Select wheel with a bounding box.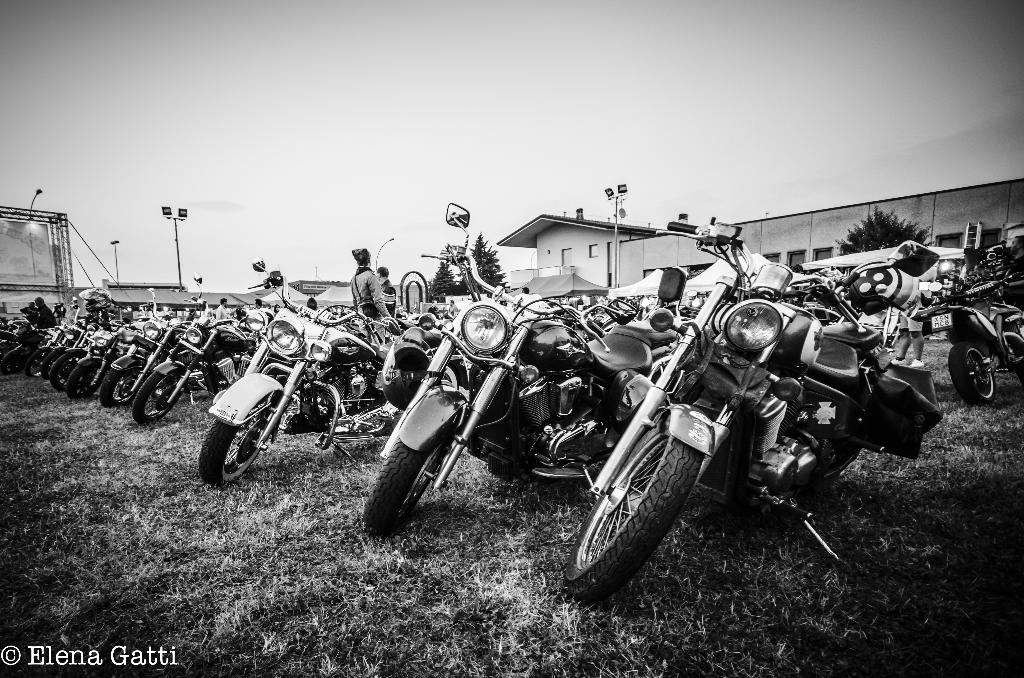
l=28, t=349, r=52, b=376.
